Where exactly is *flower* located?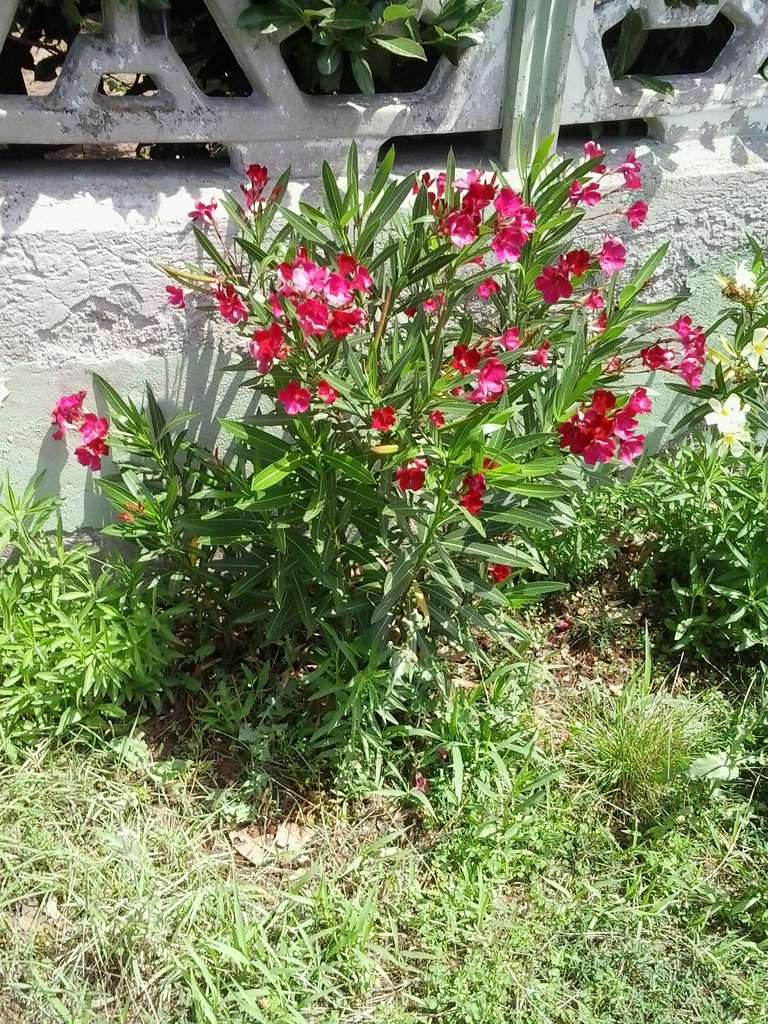
Its bounding box is [x1=367, y1=402, x2=394, y2=431].
